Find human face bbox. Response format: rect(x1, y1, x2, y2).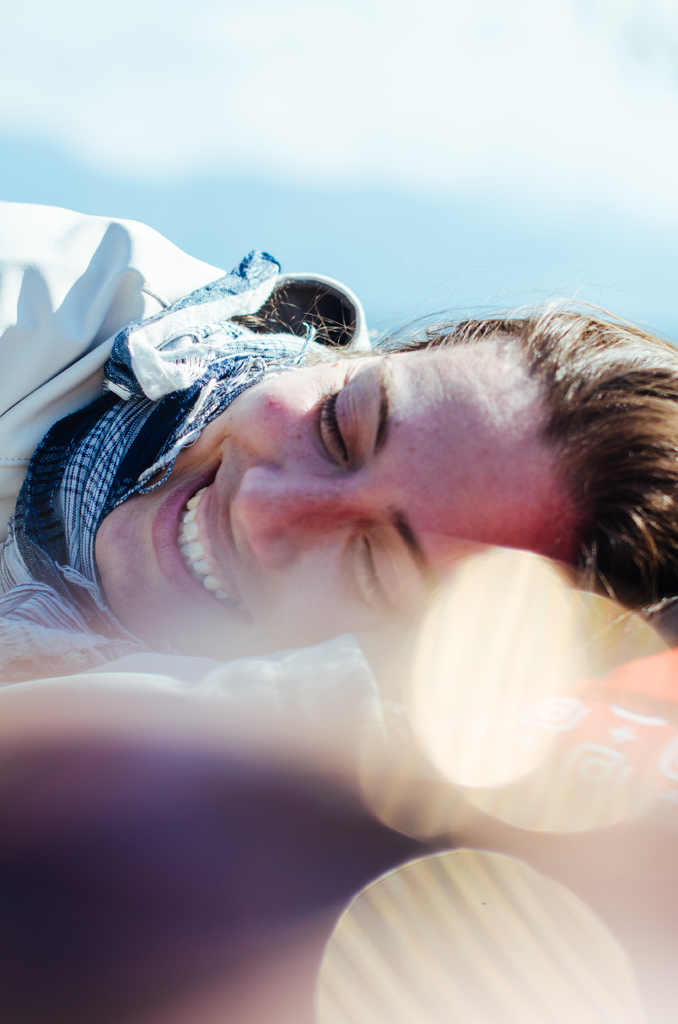
rect(90, 345, 573, 662).
